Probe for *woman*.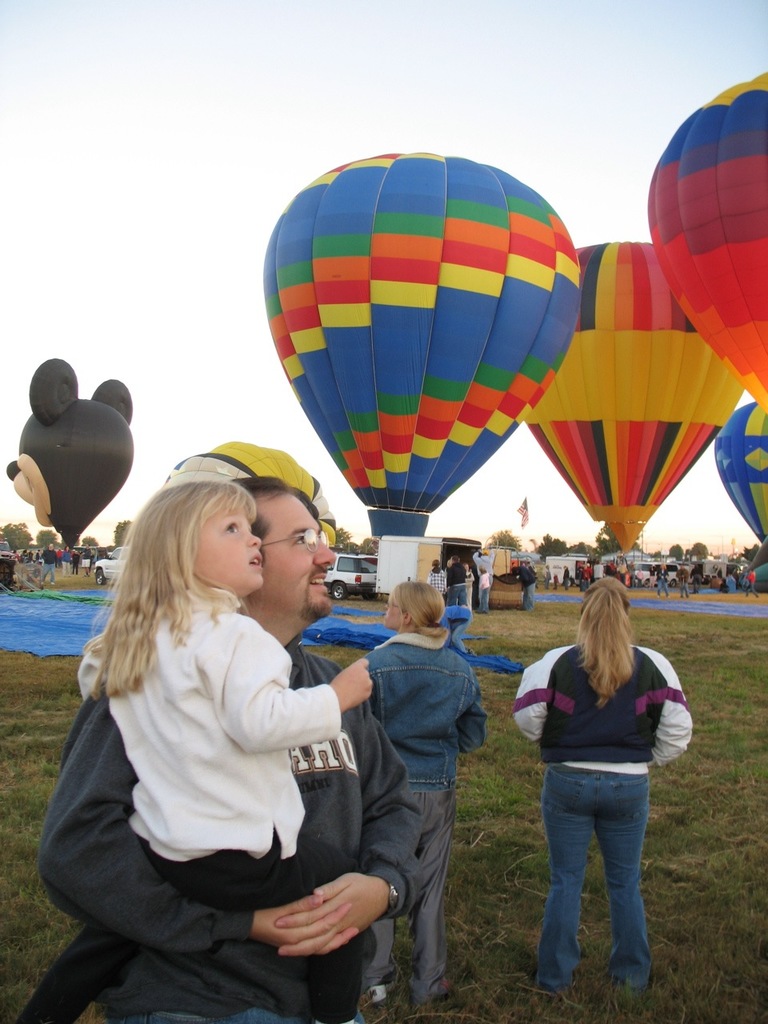
Probe result: (353,574,478,996).
